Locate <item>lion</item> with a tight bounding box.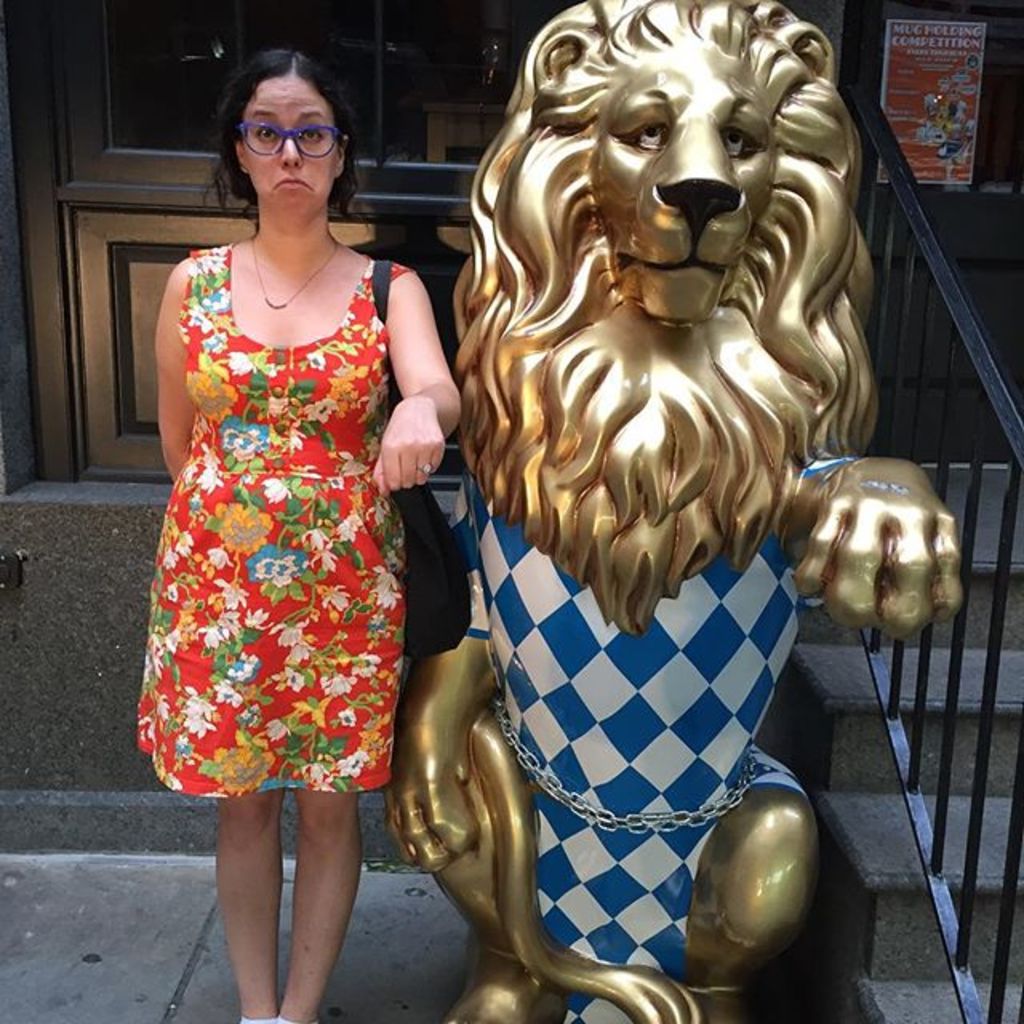
pyautogui.locateOnScreen(384, 0, 965, 1022).
